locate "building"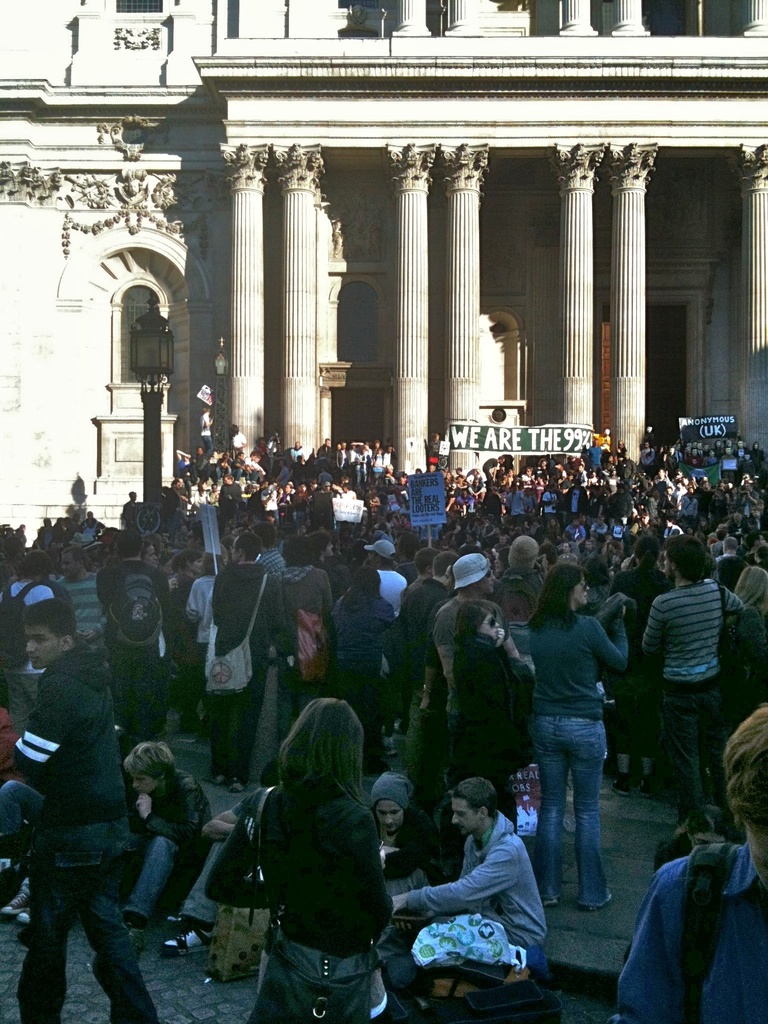
bbox=(0, 0, 767, 547)
